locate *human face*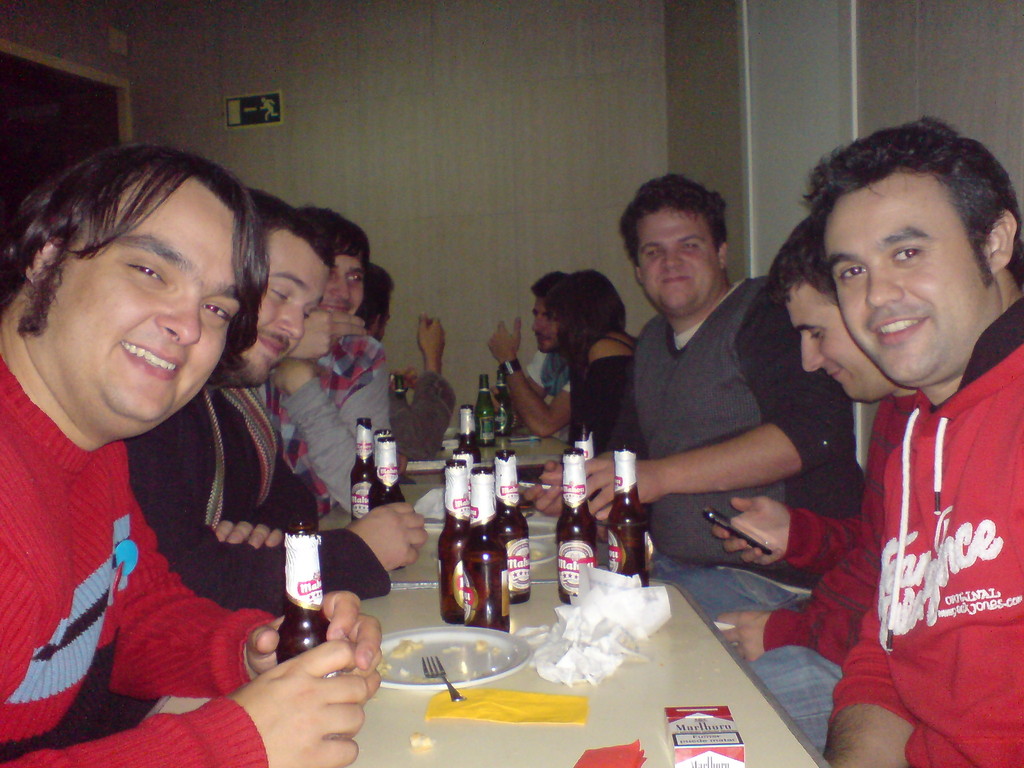
Rect(322, 250, 366, 314)
